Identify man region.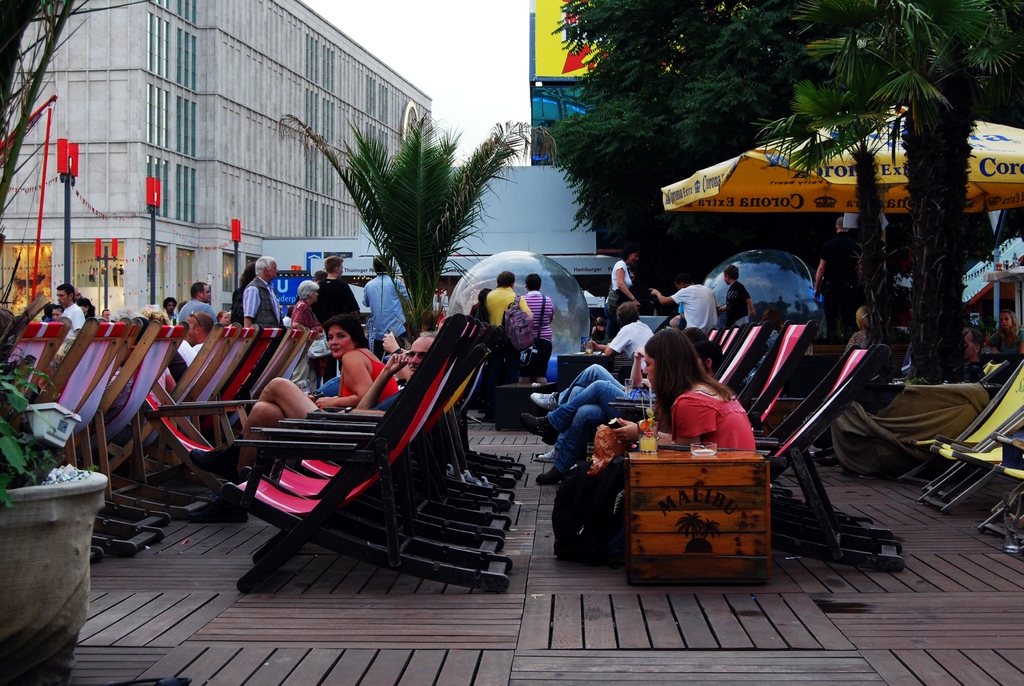
Region: left=163, top=304, right=171, bottom=325.
